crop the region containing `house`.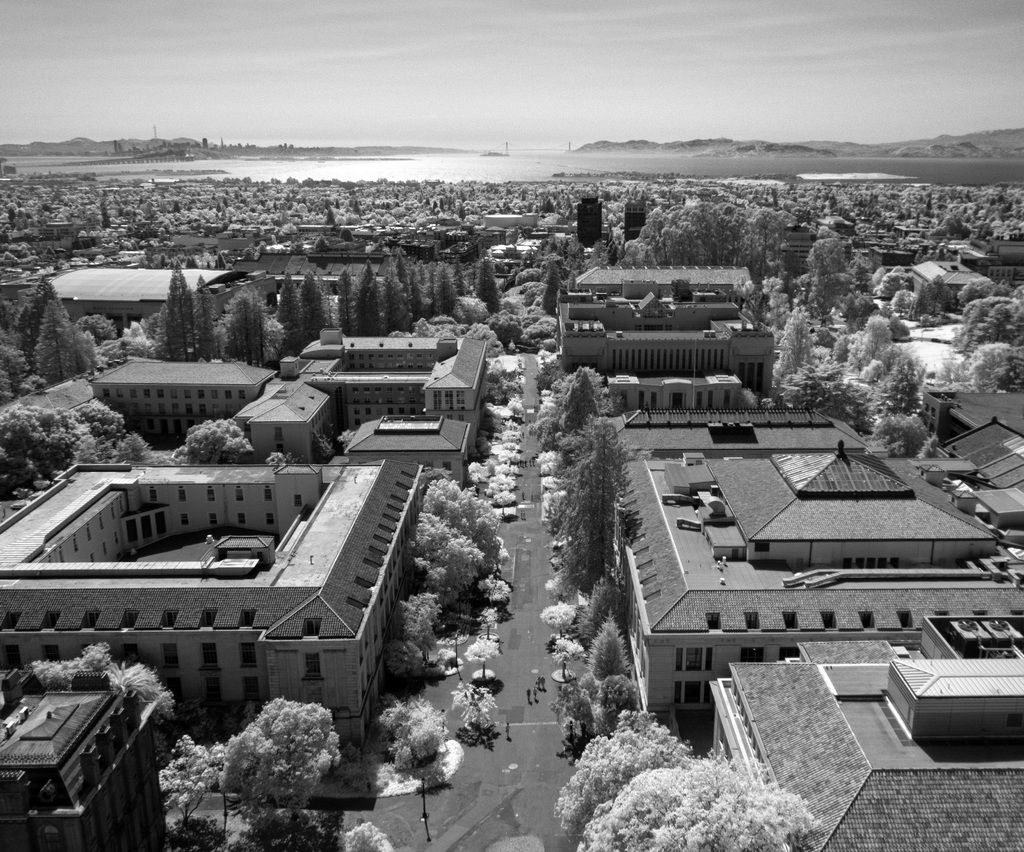
Crop region: crop(6, 445, 445, 767).
